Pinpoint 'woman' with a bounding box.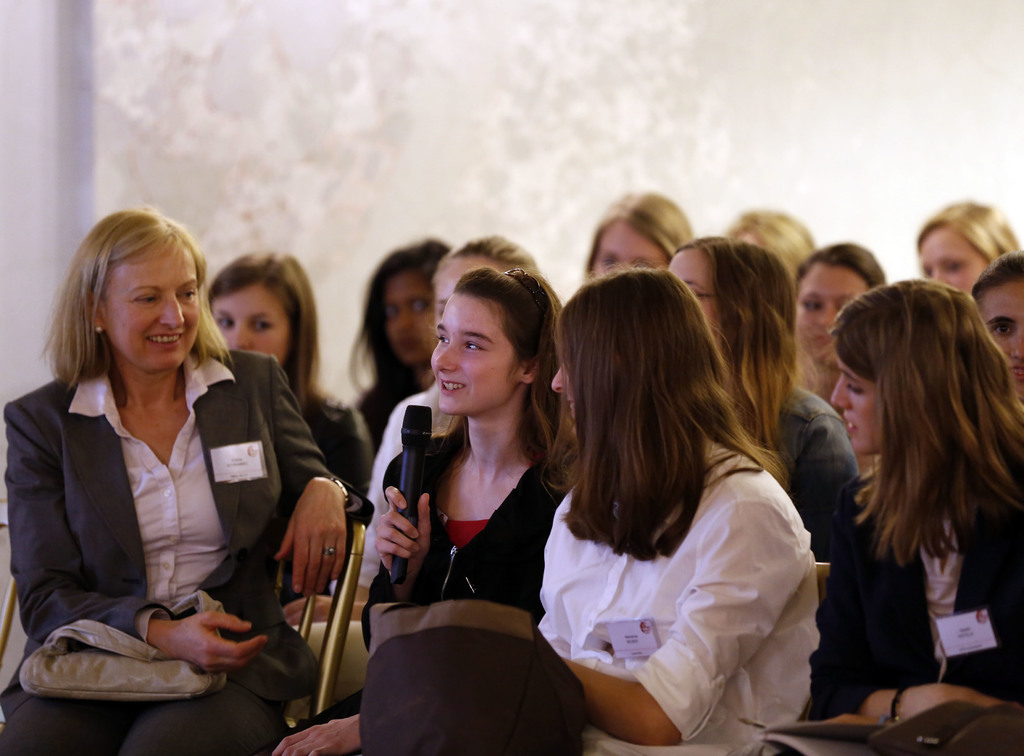
205, 248, 374, 517.
